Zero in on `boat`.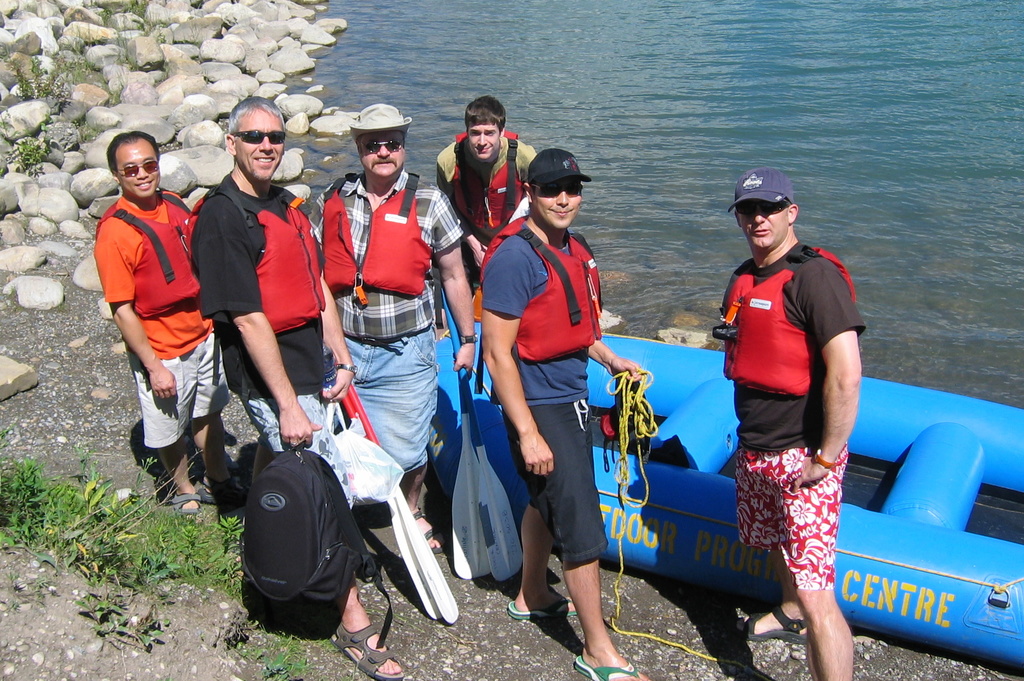
Zeroed in: Rect(425, 321, 1023, 671).
